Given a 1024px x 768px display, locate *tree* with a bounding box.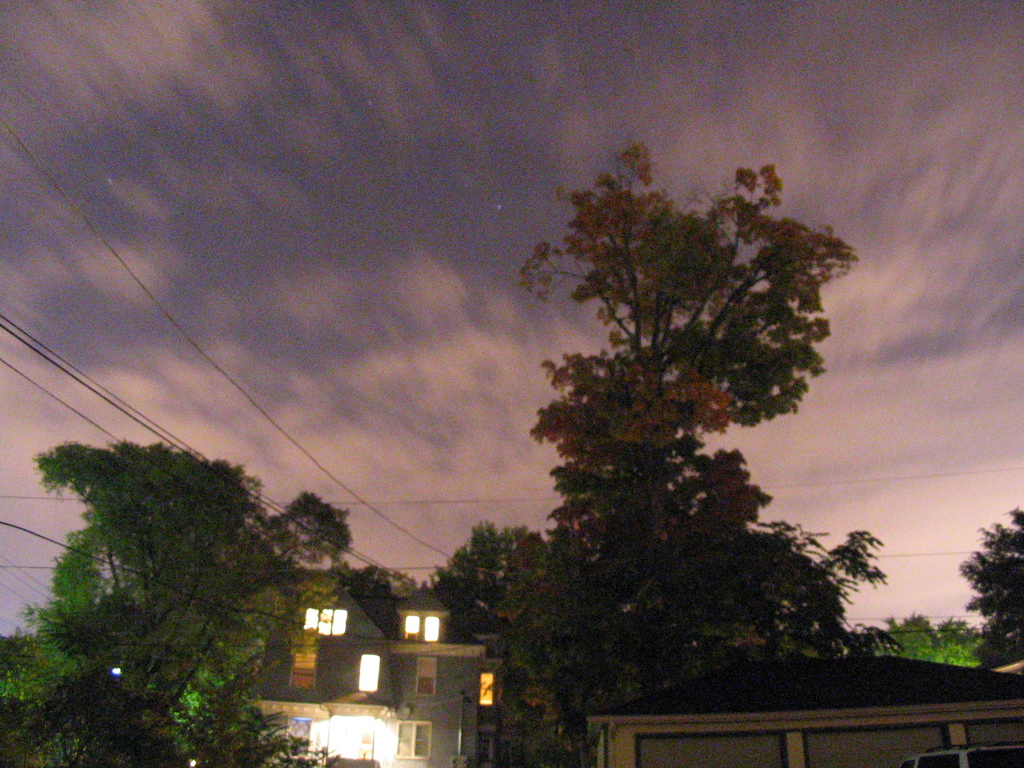
Located: locate(957, 506, 1023, 678).
